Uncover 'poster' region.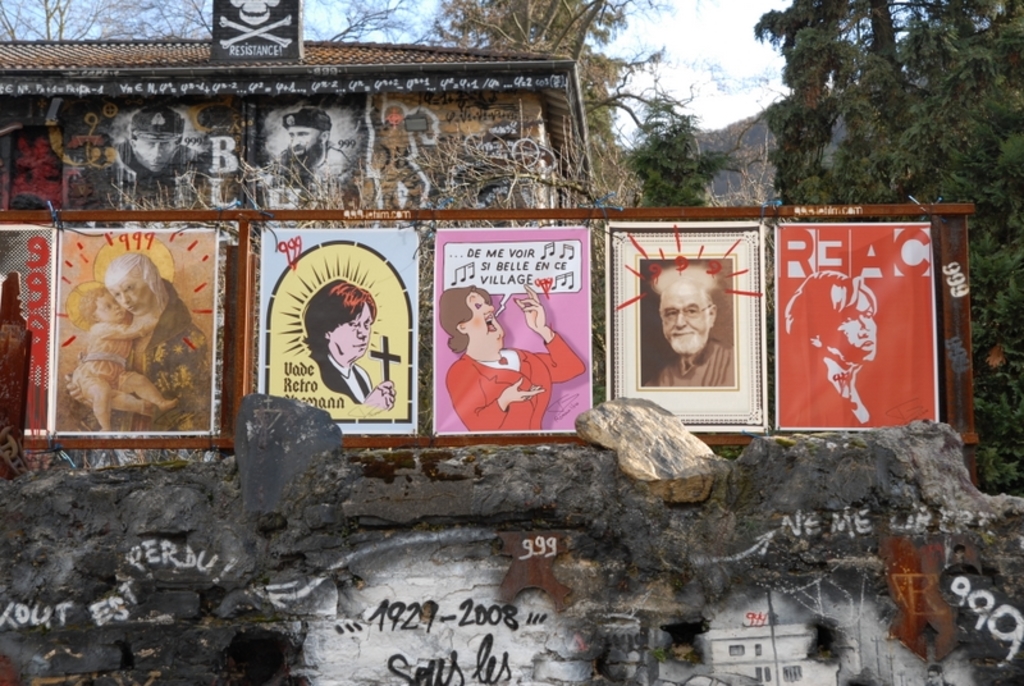
Uncovered: <box>612,233,758,425</box>.
